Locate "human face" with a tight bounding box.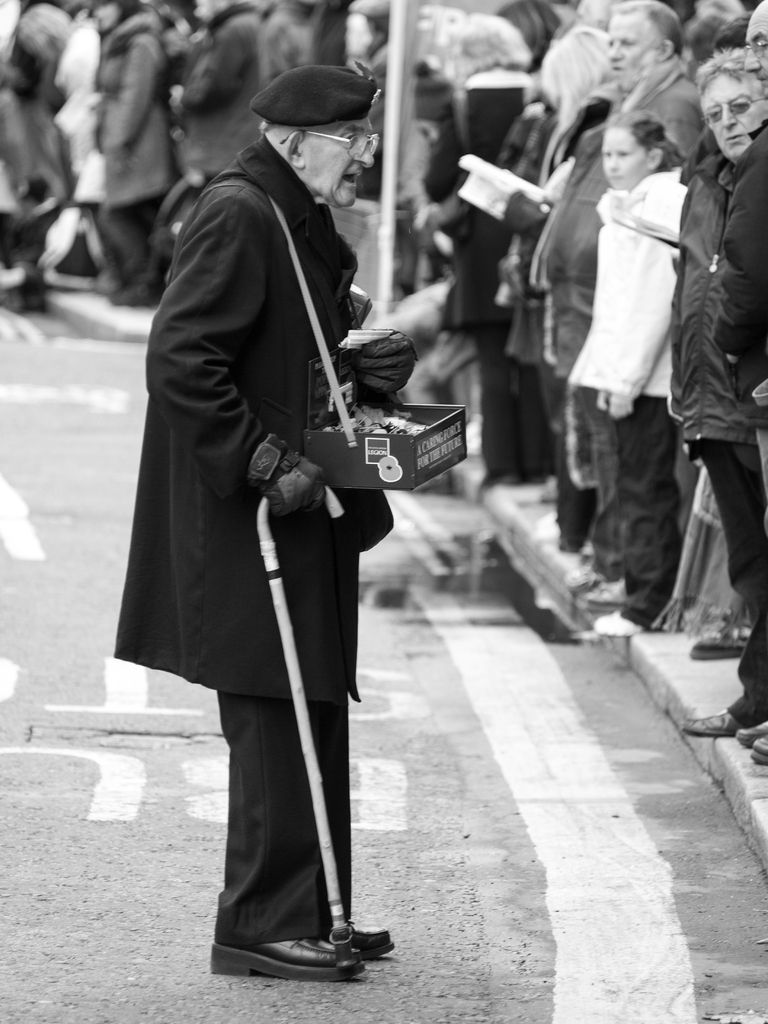
[x1=609, y1=13, x2=652, y2=92].
